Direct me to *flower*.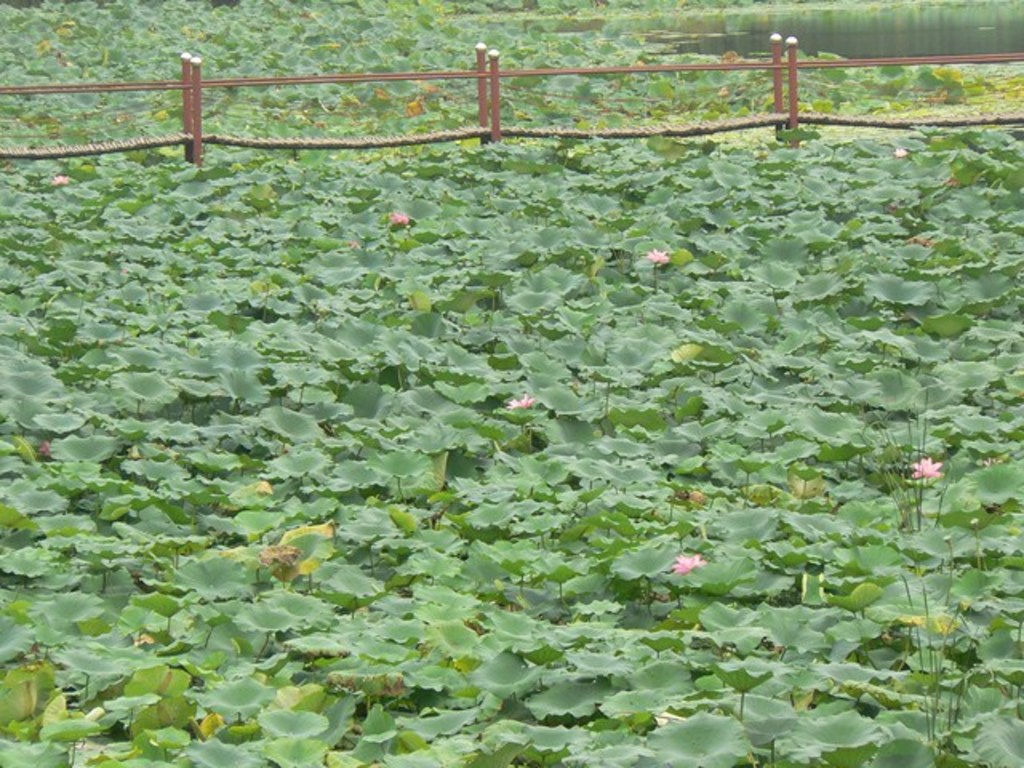
Direction: box=[510, 392, 533, 410].
